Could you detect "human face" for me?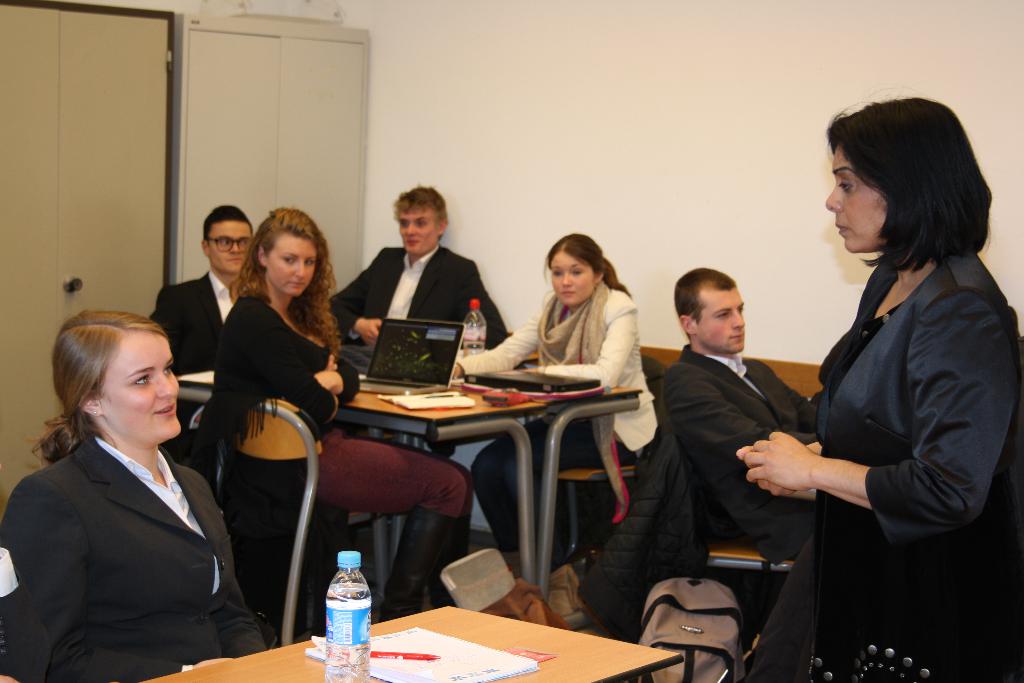
Detection result: x1=822 y1=147 x2=886 y2=253.
